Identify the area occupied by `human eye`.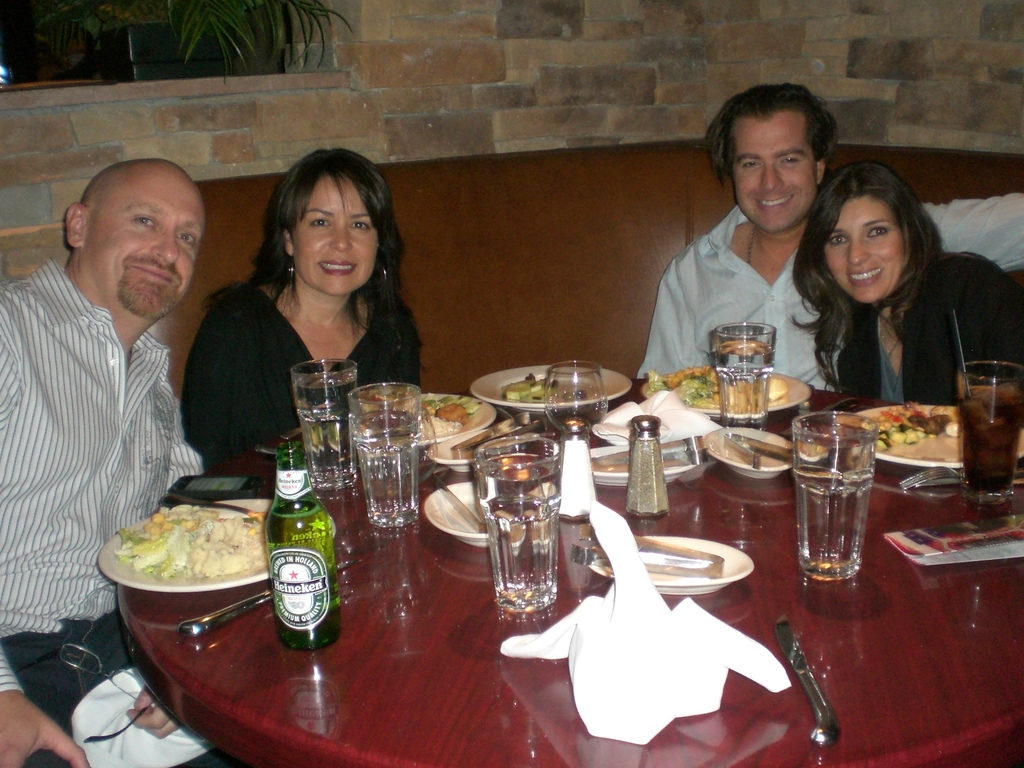
Area: [left=131, top=214, right=161, bottom=230].
